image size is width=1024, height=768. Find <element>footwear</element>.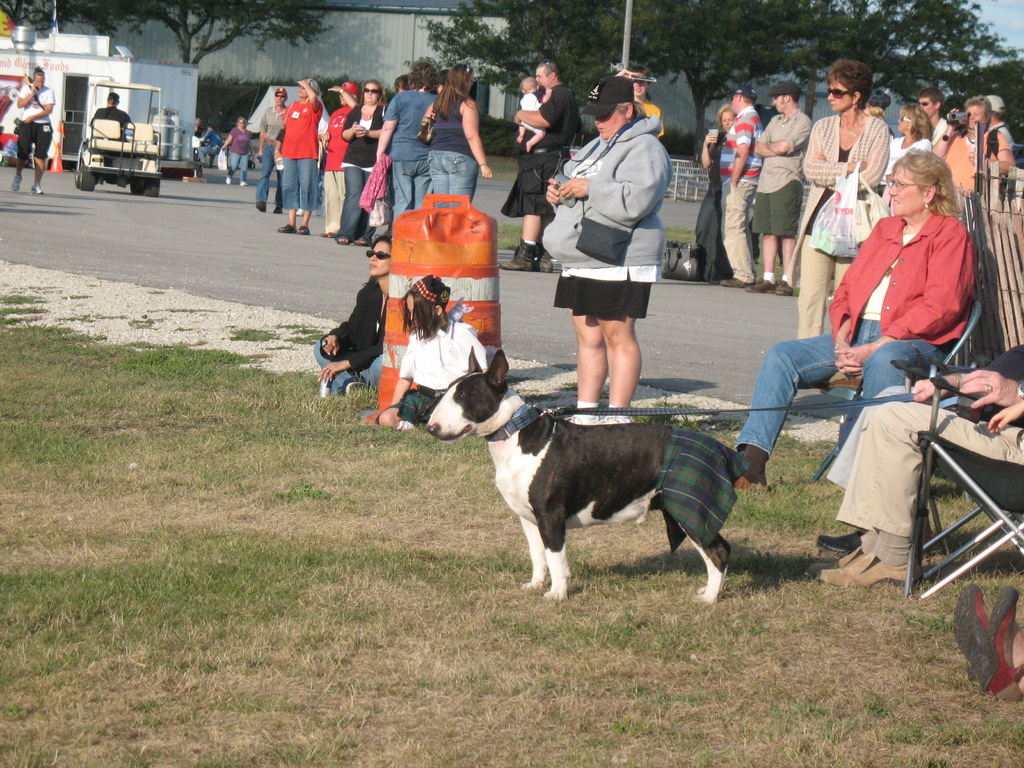
bbox(714, 273, 746, 292).
